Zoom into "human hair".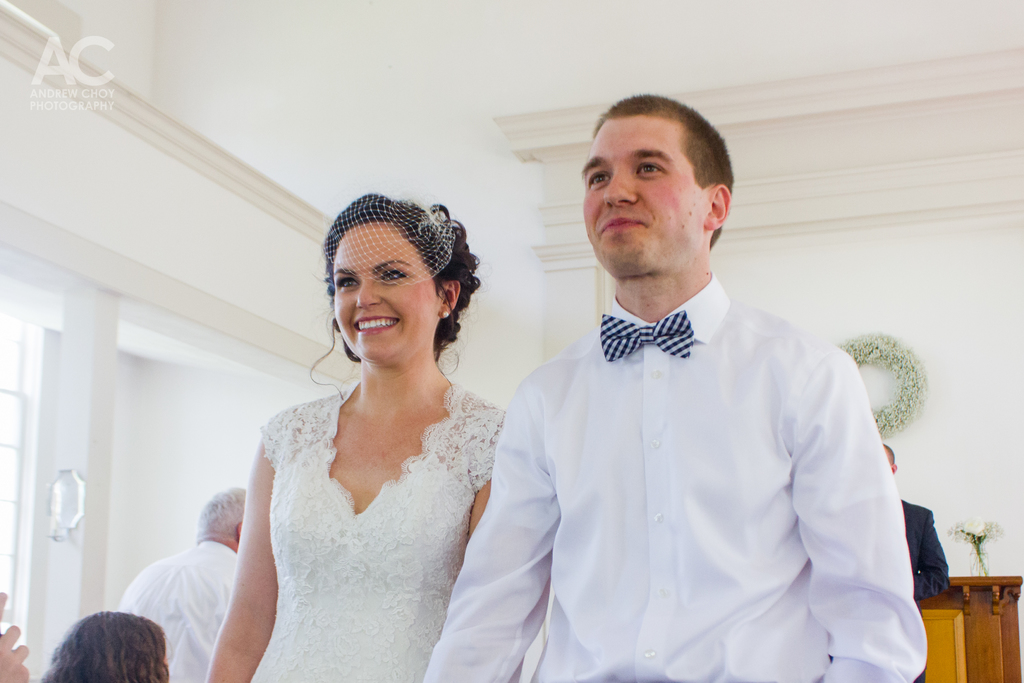
Zoom target: l=35, t=609, r=170, b=682.
